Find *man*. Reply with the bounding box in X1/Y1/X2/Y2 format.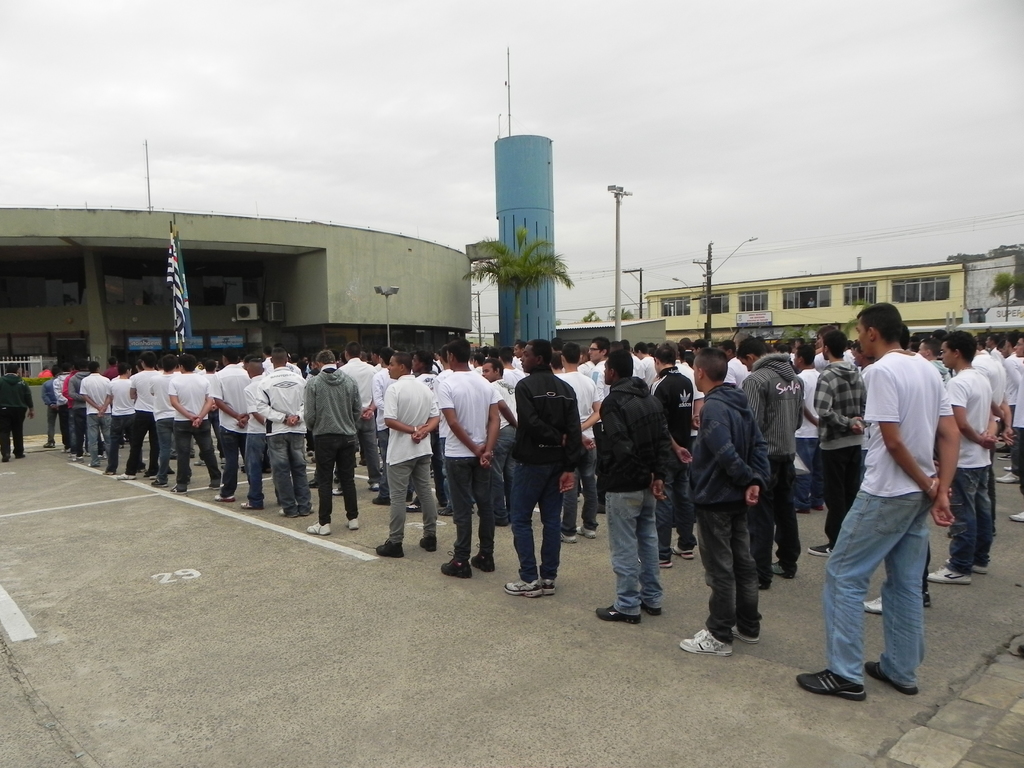
76/356/116/463.
